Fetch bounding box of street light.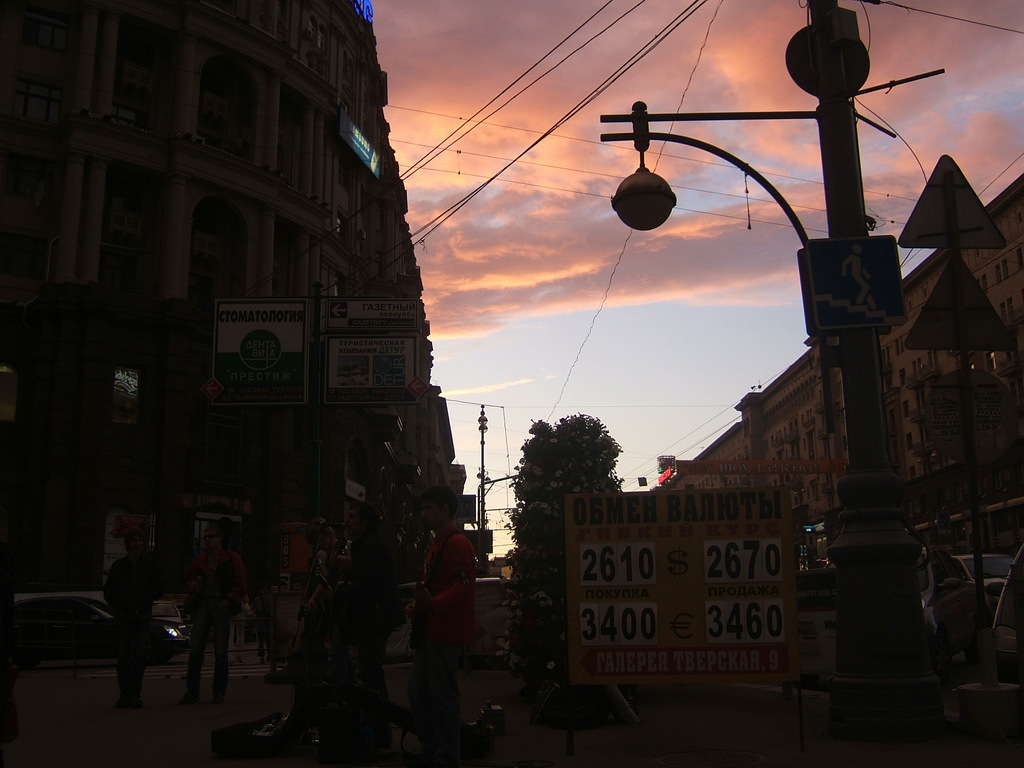
Bbox: 600/0/947/767.
